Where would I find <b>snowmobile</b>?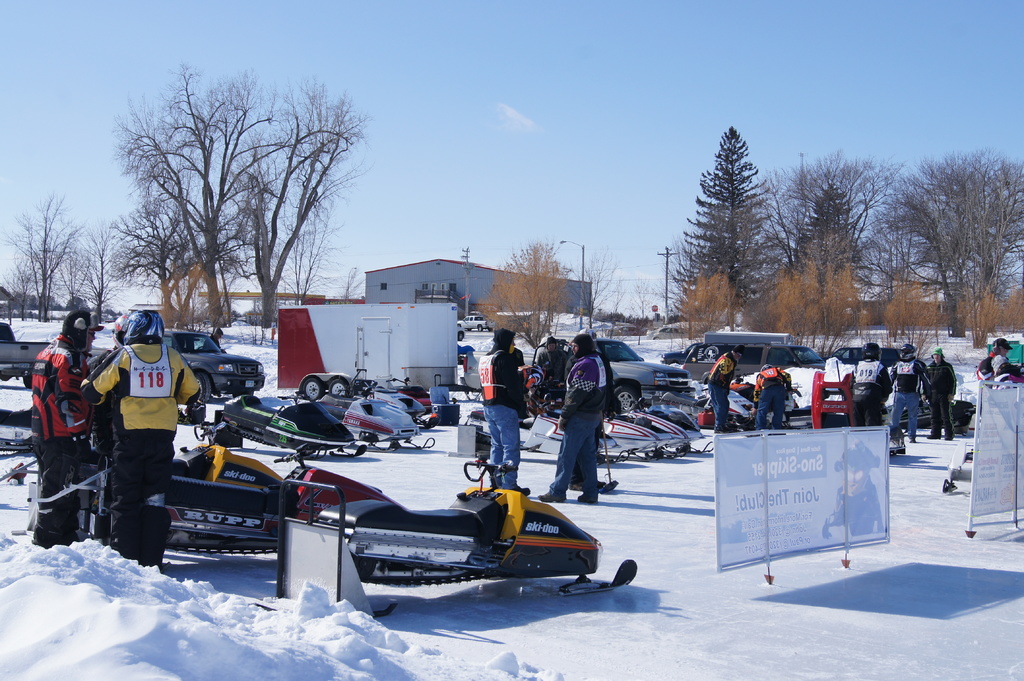
At 278:444:637:614.
